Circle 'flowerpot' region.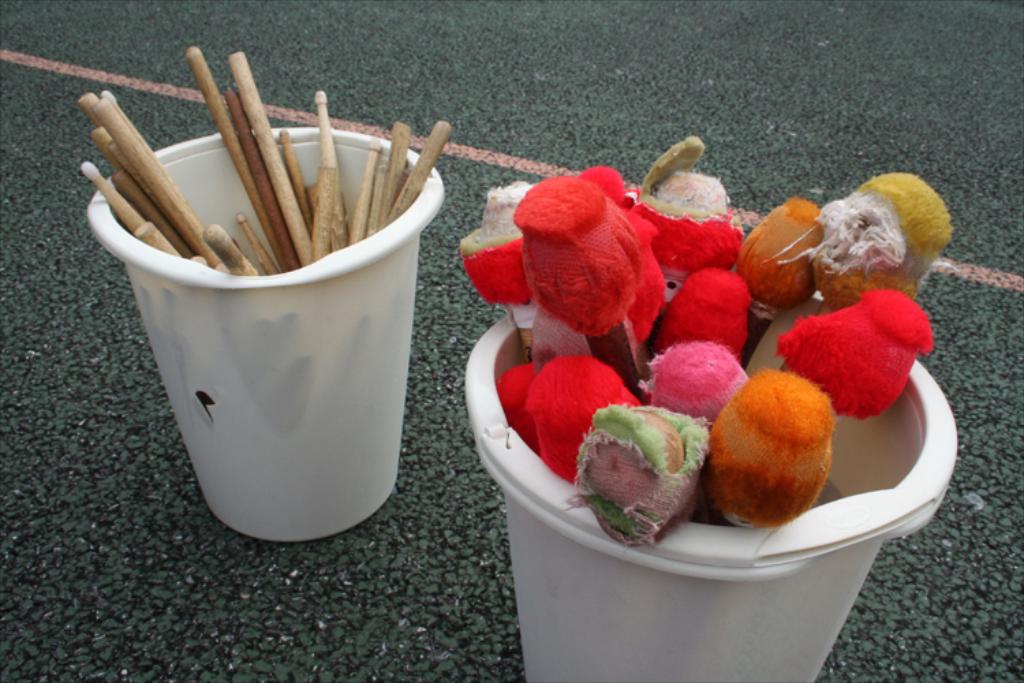
Region: x1=460, y1=378, x2=931, y2=650.
